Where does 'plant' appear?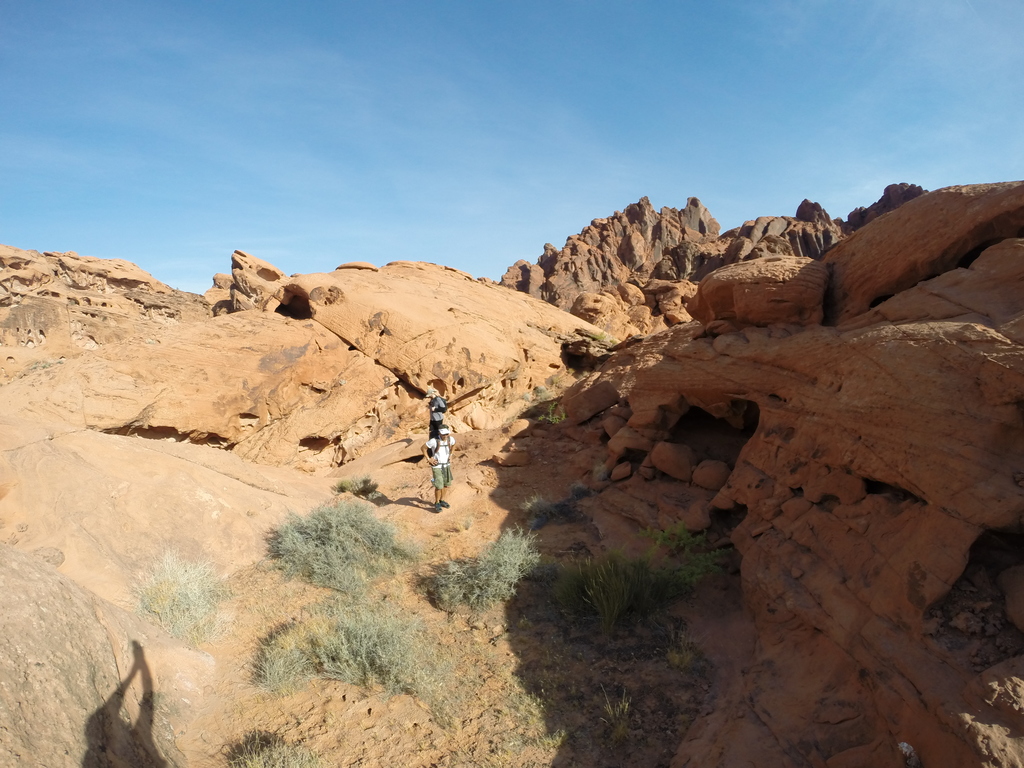
Appears at l=664, t=543, r=747, b=595.
